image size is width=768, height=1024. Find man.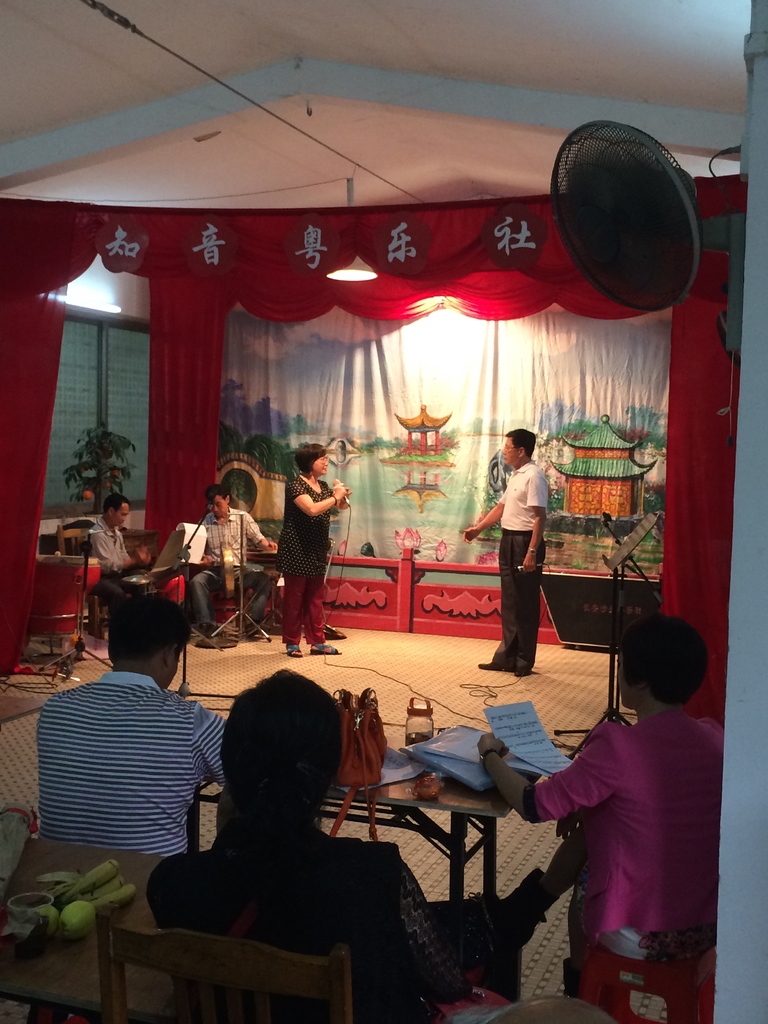
81/492/152/620.
